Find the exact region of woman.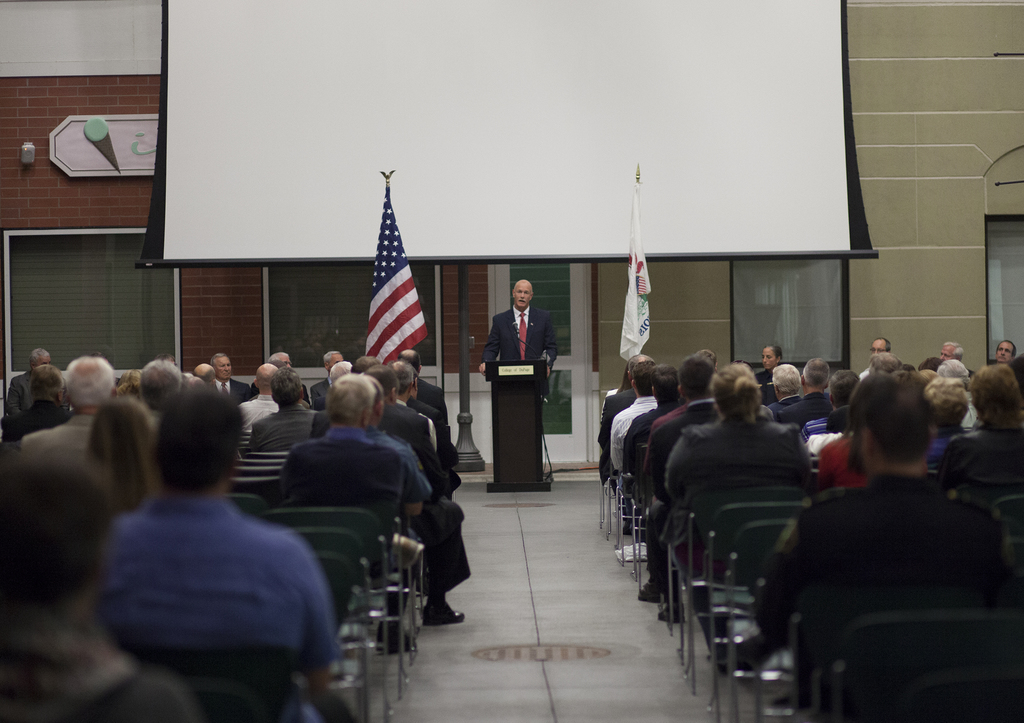
Exact region: {"left": 85, "top": 391, "right": 166, "bottom": 512}.
